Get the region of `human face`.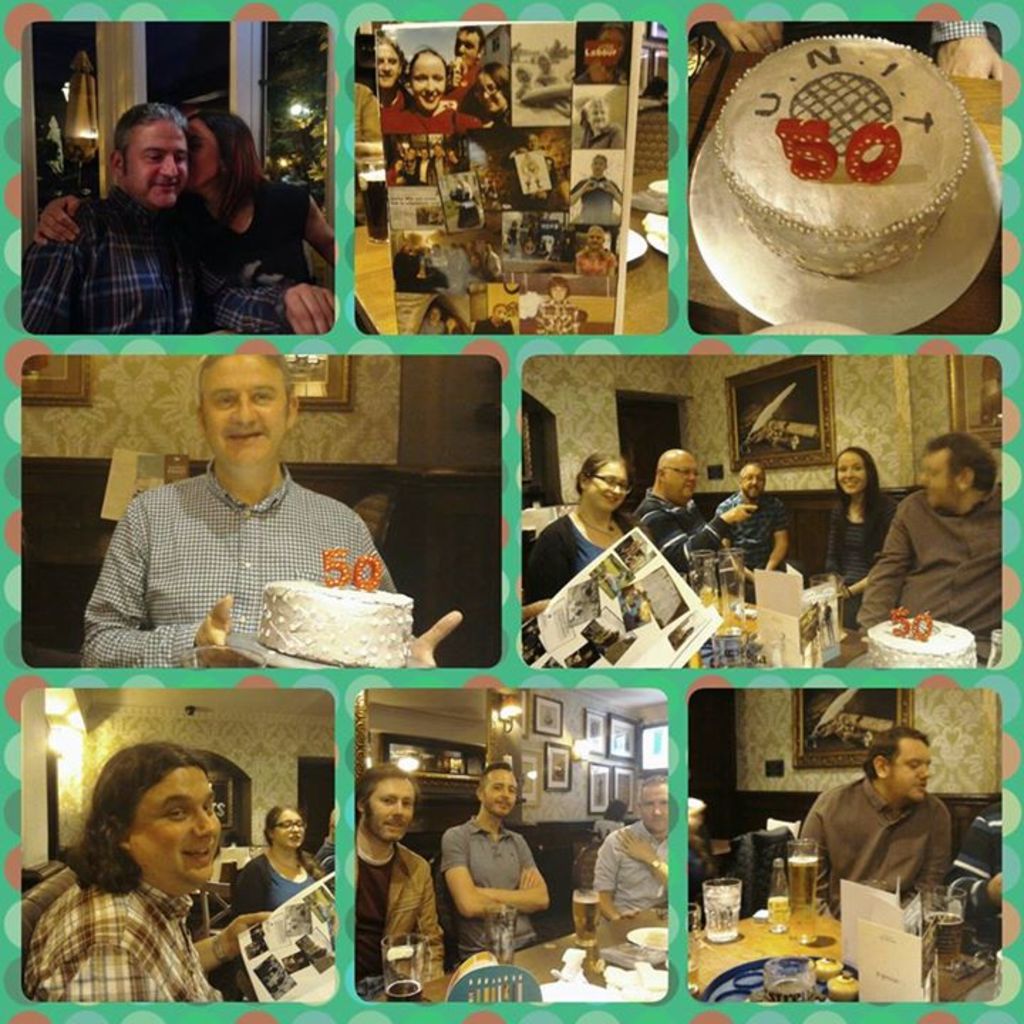
<box>836,454,869,494</box>.
